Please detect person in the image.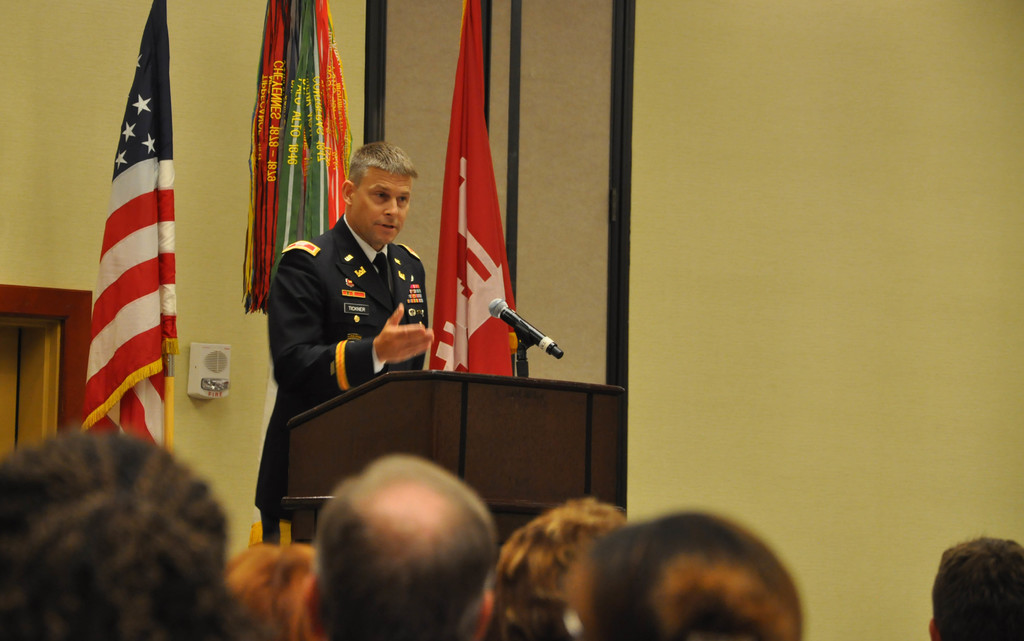
[x1=308, y1=456, x2=495, y2=633].
